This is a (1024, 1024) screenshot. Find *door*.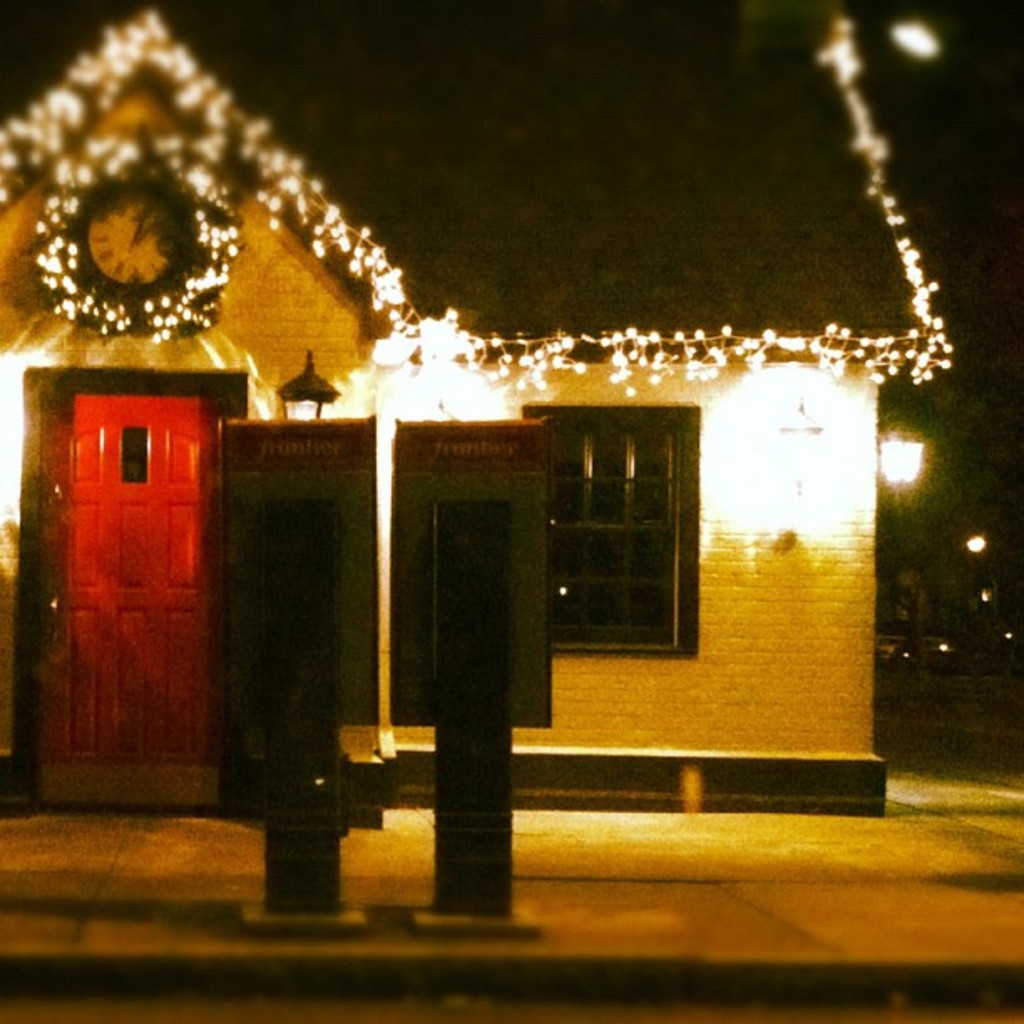
Bounding box: <bbox>57, 388, 226, 812</bbox>.
